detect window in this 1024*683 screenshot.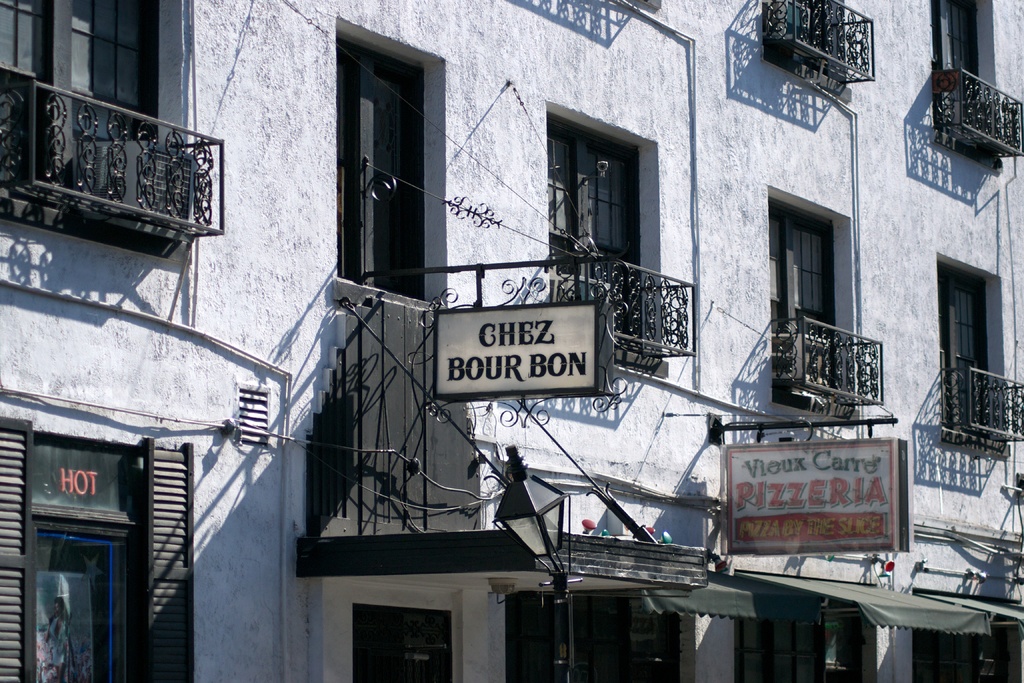
Detection: bbox=[939, 257, 993, 440].
